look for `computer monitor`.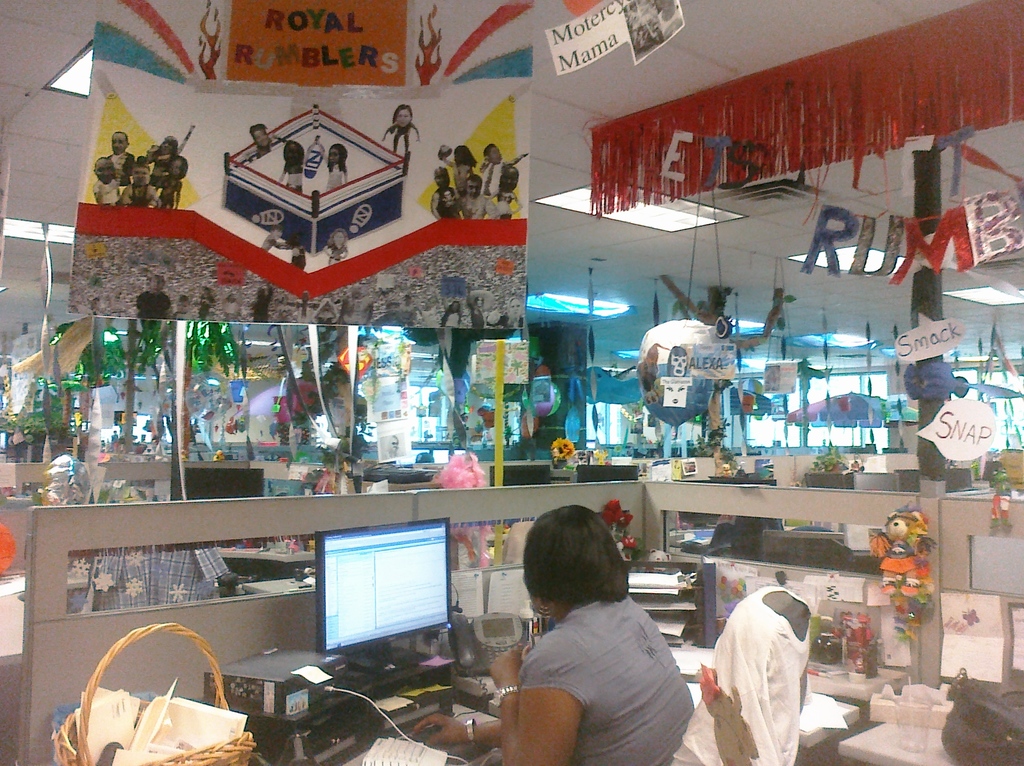
Found: crop(575, 457, 642, 480).
